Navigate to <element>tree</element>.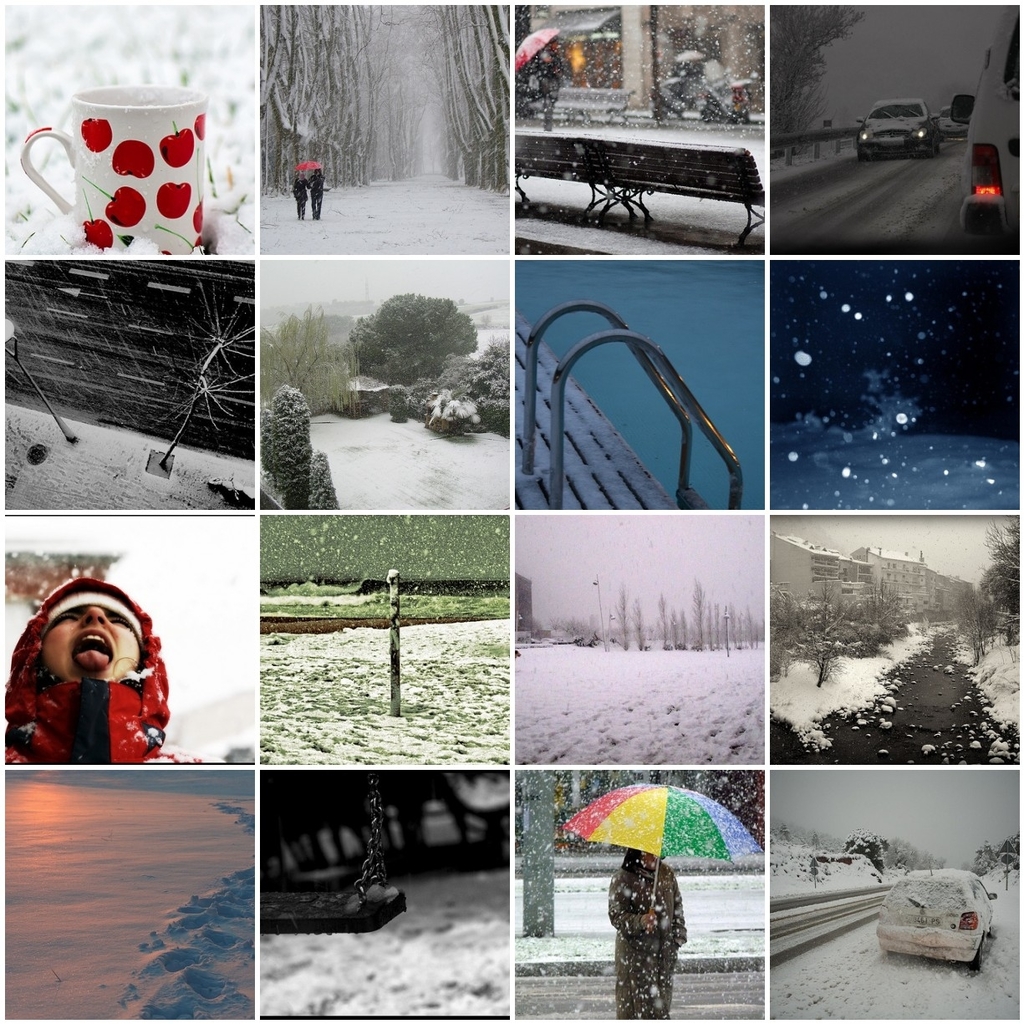
Navigation target: pyautogui.locateOnScreen(148, 272, 249, 476).
